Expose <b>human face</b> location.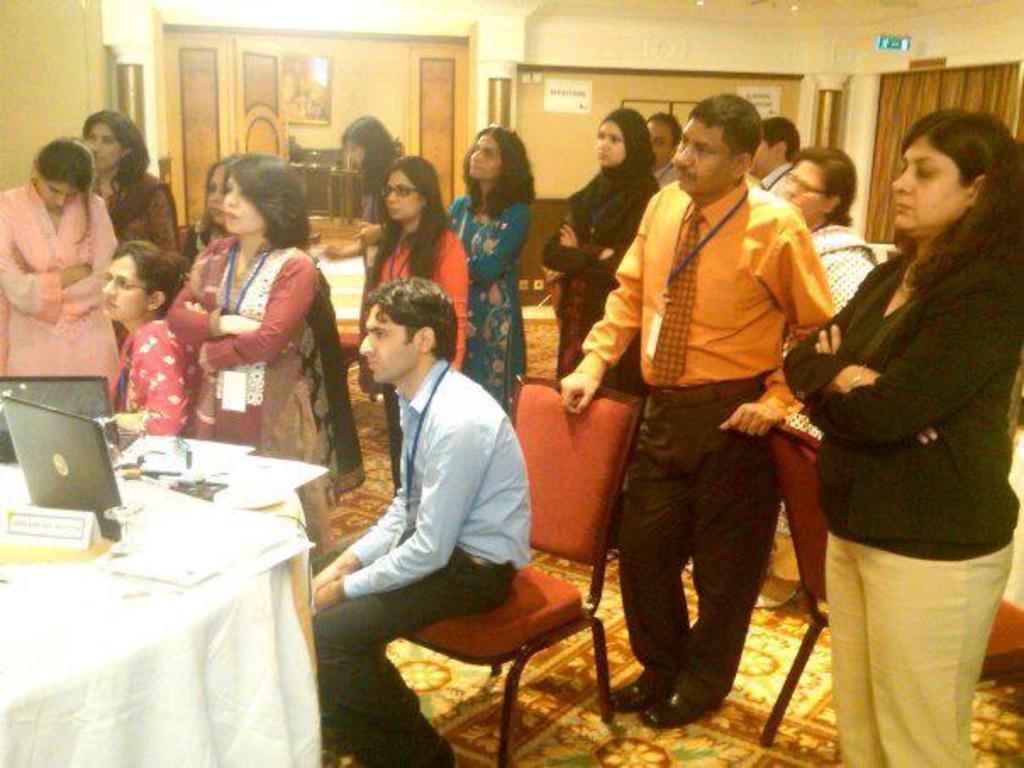
Exposed at rect(751, 124, 775, 175).
